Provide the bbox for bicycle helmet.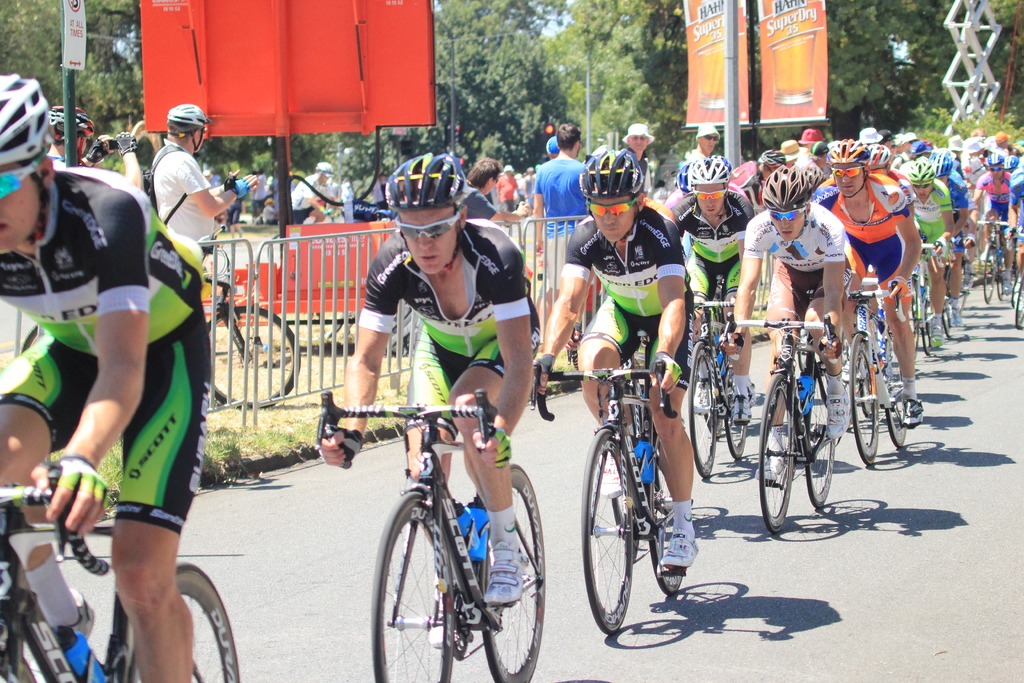
(left=687, top=158, right=730, bottom=194).
